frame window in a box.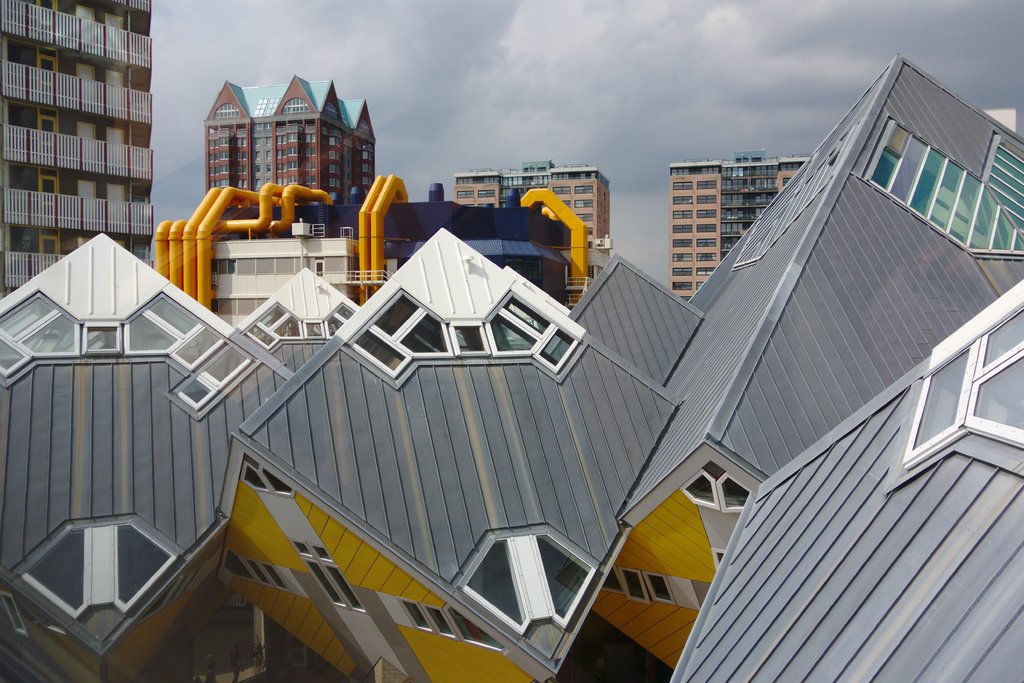
x1=671, y1=282, x2=692, y2=291.
